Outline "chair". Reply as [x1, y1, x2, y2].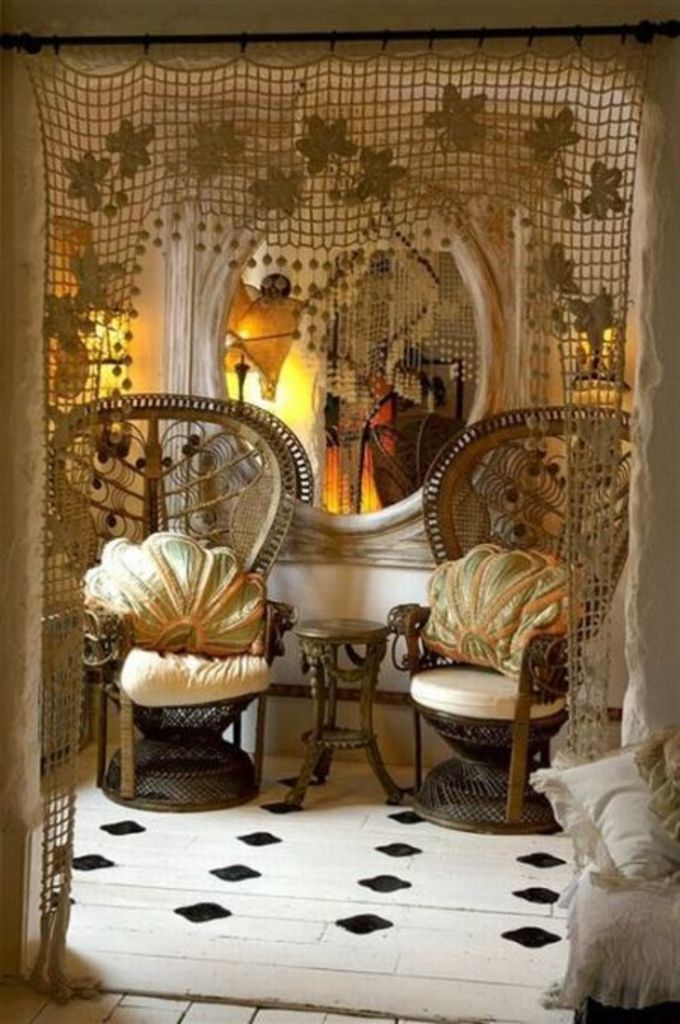
[387, 541, 589, 850].
